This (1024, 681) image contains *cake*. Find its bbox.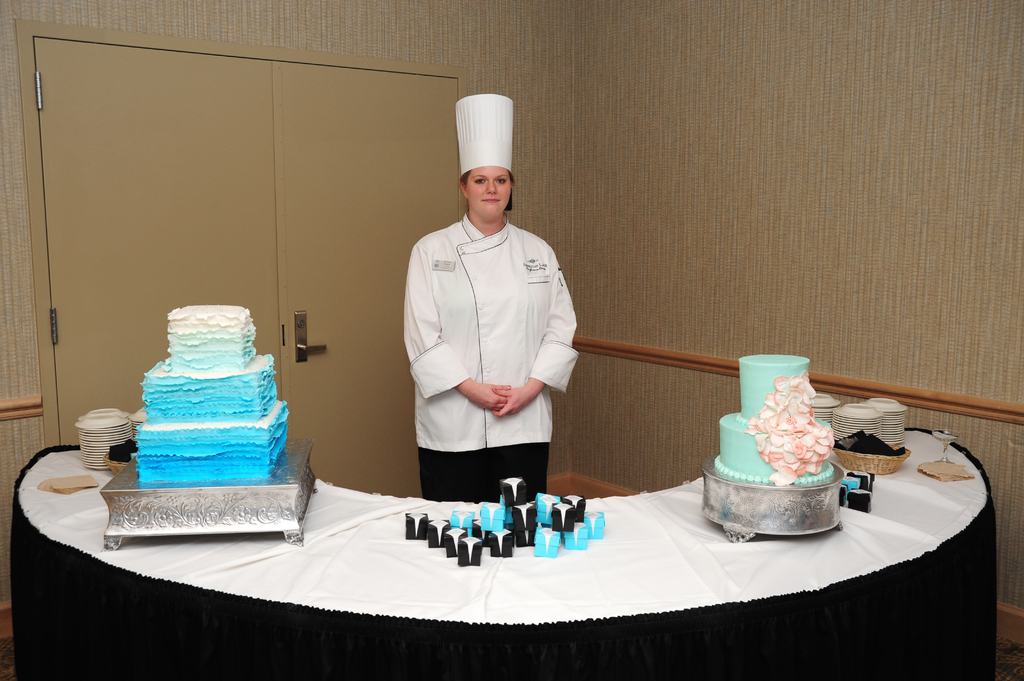
[715,356,834,485].
